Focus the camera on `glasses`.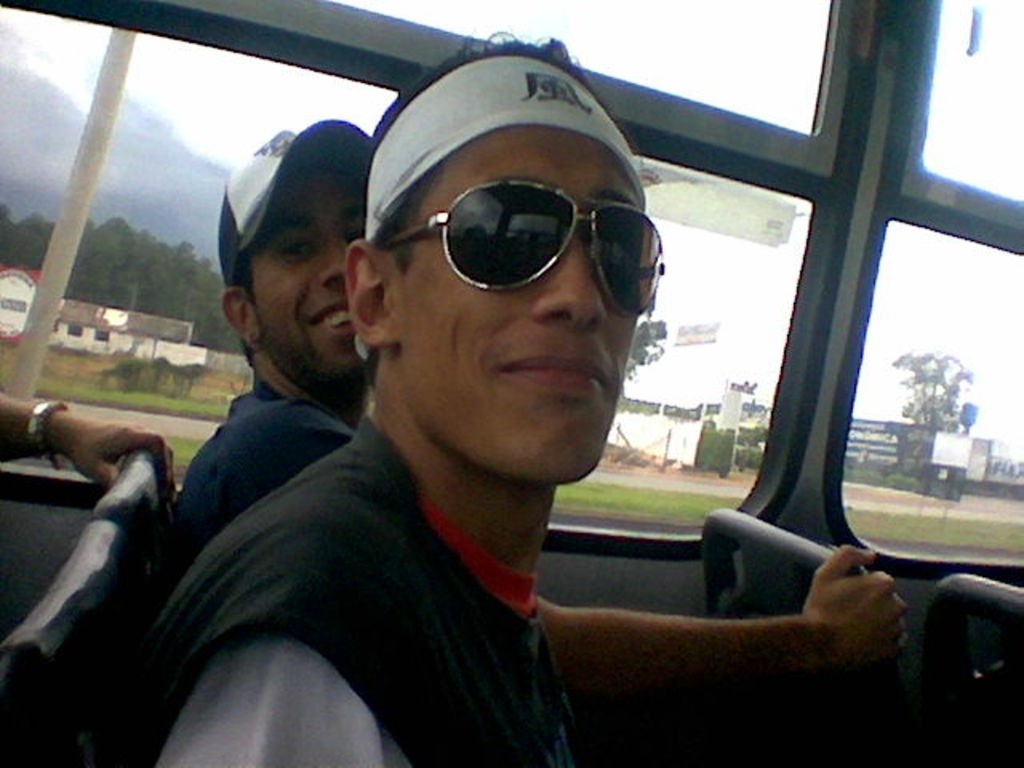
Focus region: 368 173 656 302.
